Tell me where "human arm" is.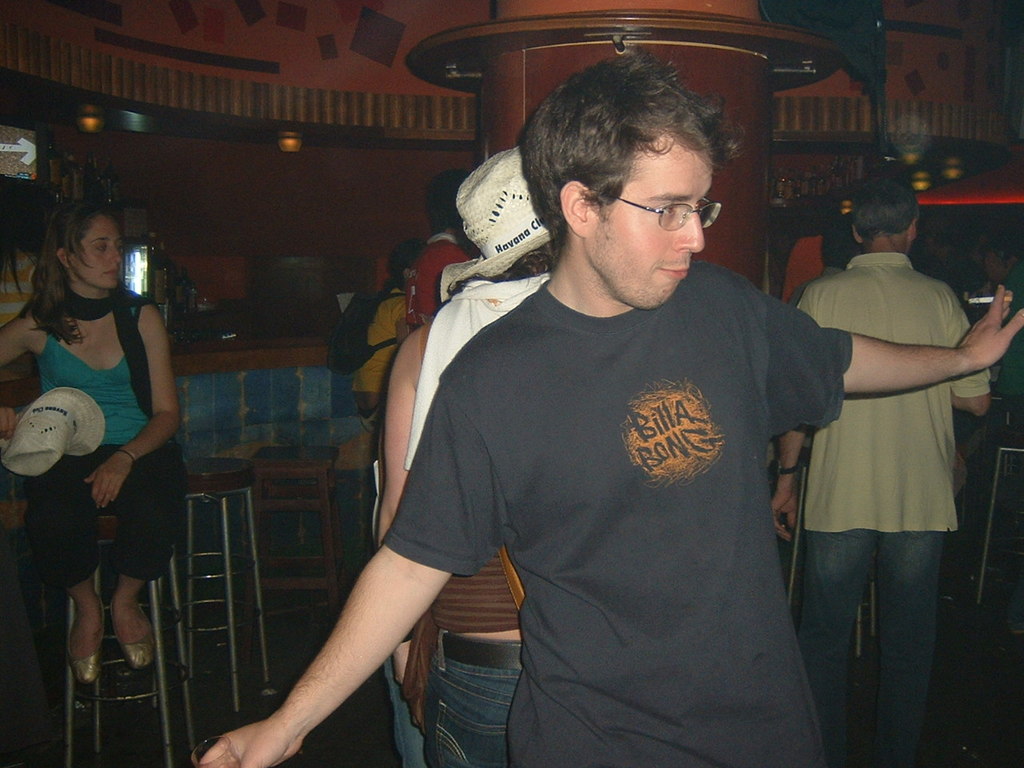
"human arm" is at (left=0, top=306, right=34, bottom=370).
